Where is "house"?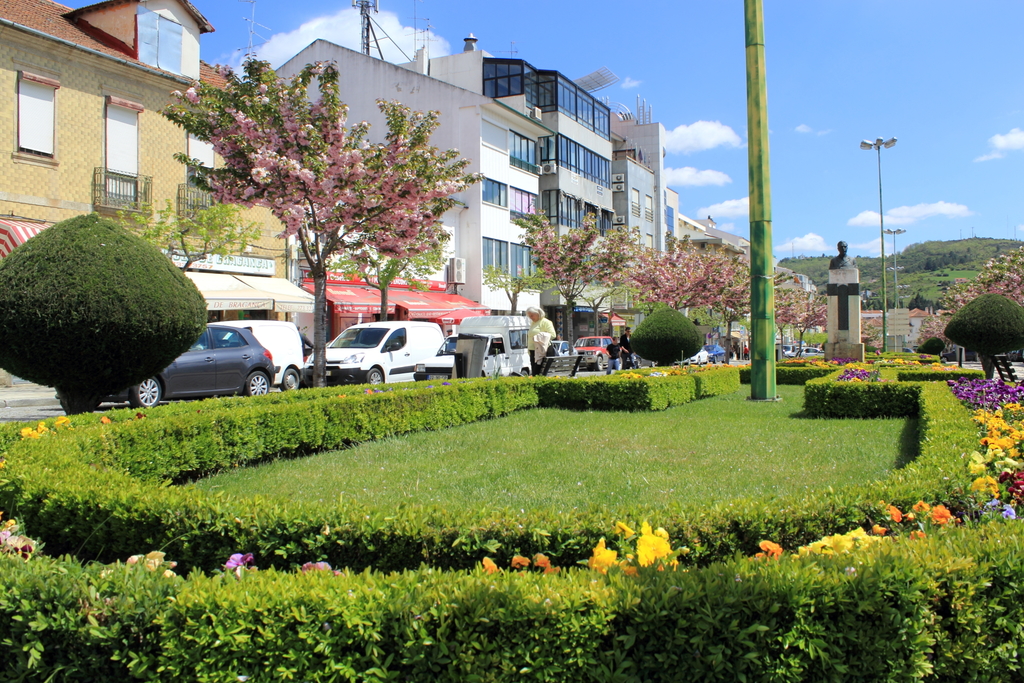
locate(244, 31, 621, 283).
